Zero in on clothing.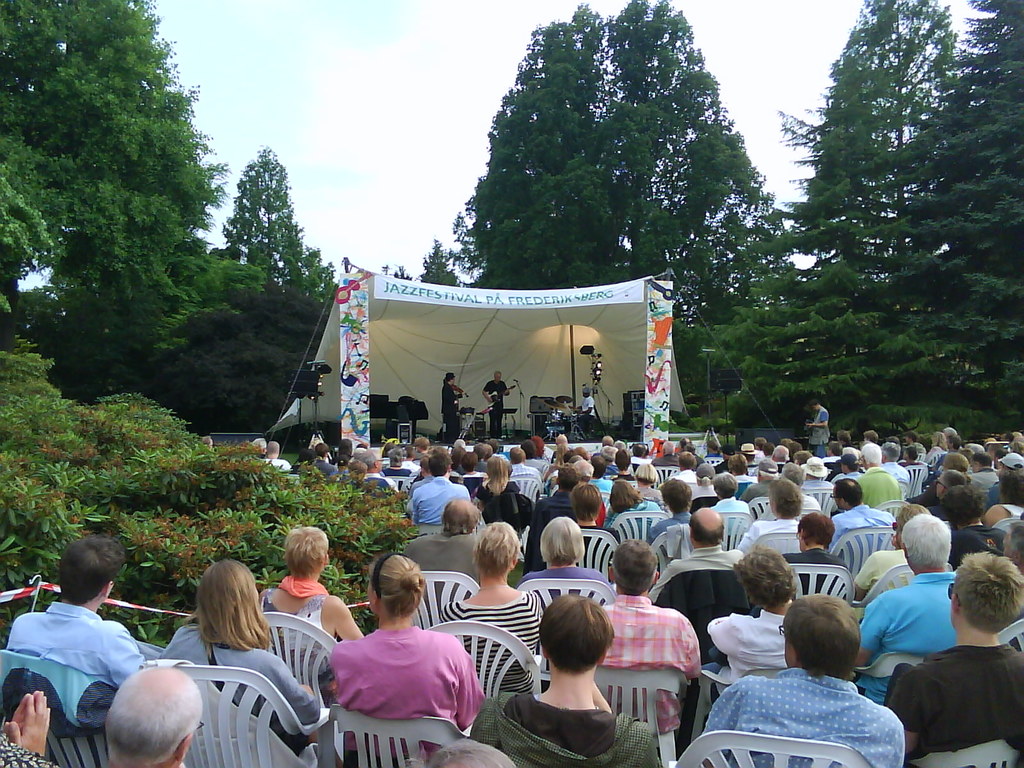
Zeroed in: {"left": 461, "top": 470, "right": 488, "bottom": 475}.
